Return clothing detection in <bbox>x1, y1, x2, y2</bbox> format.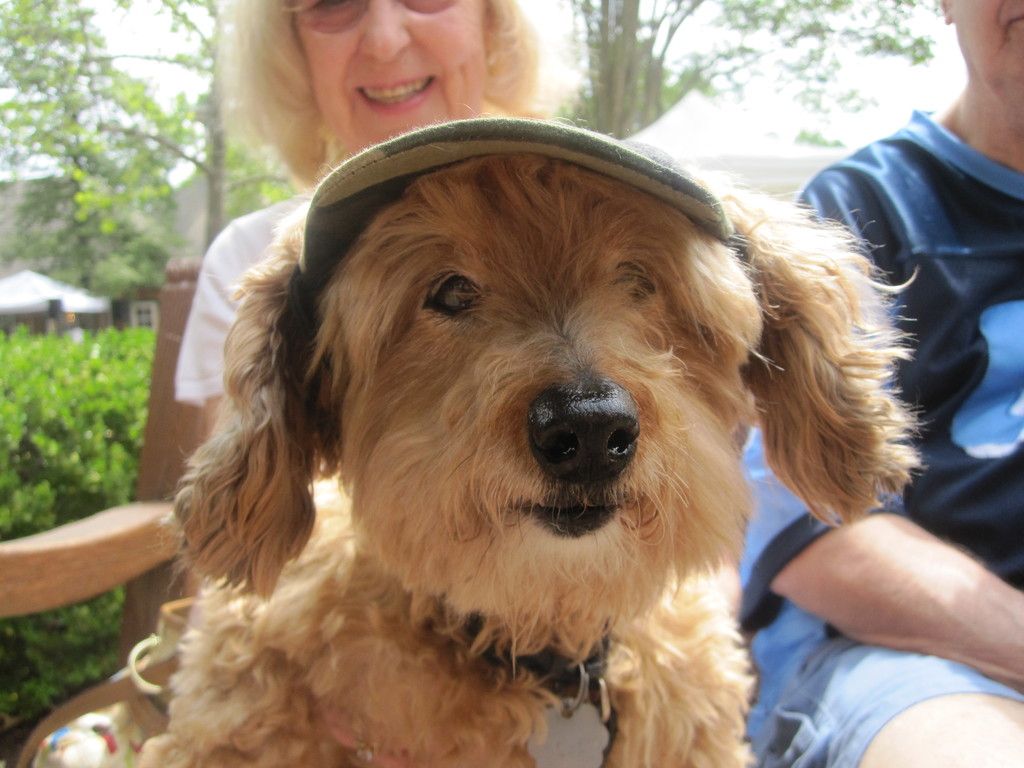
<bbox>175, 184, 310, 410</bbox>.
